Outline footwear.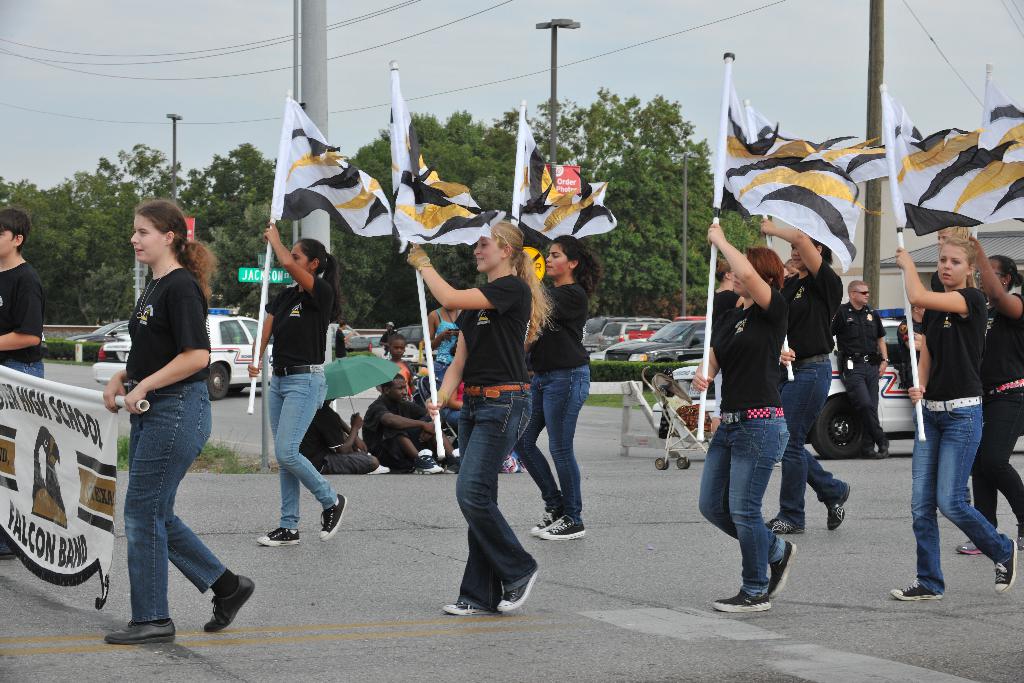
Outline: box(887, 580, 940, 599).
